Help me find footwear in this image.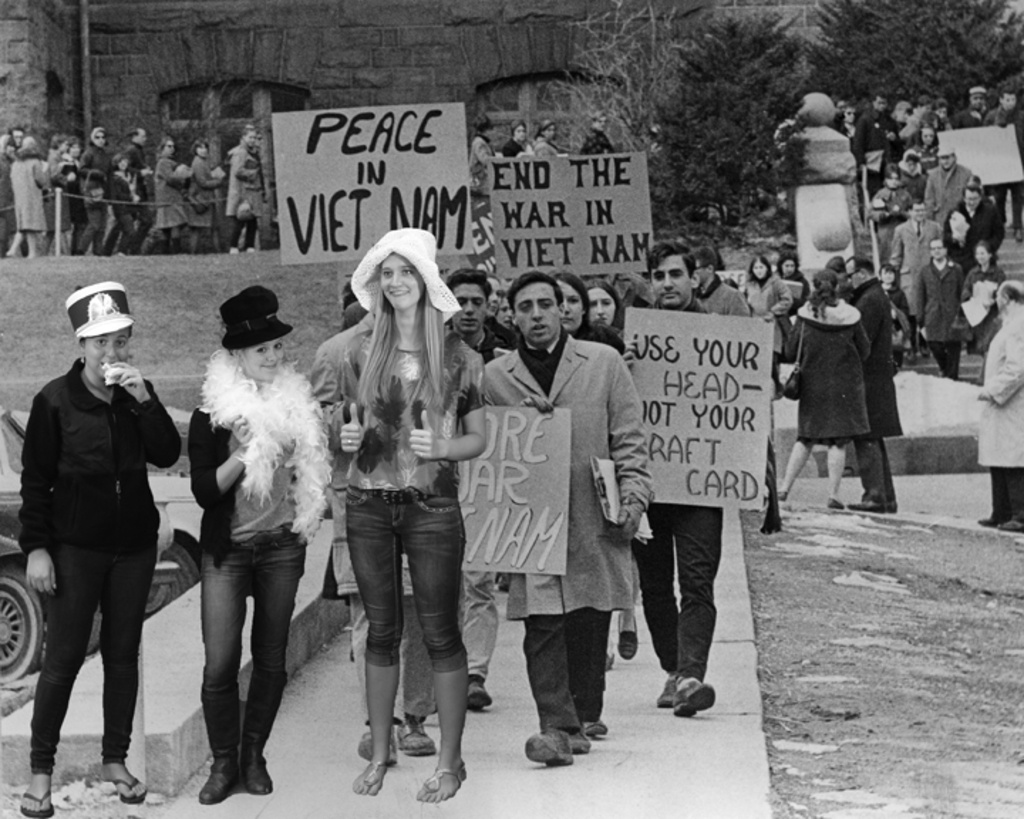
Found it: 778:483:792:503.
